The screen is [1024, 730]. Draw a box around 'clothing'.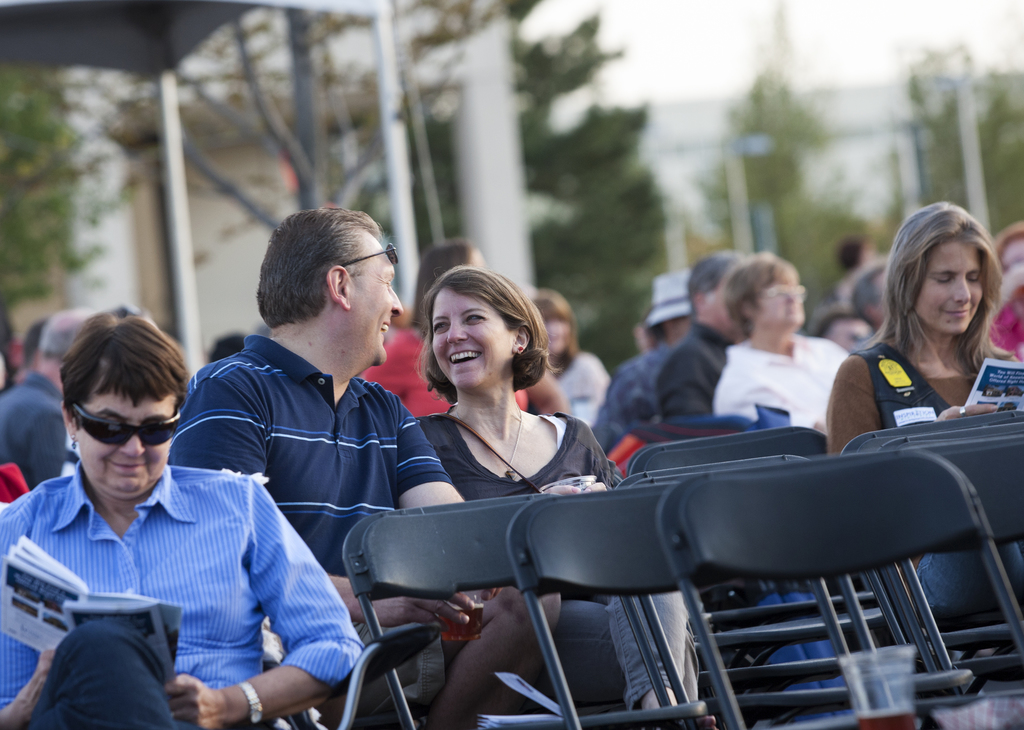
bbox=[819, 332, 1023, 661].
